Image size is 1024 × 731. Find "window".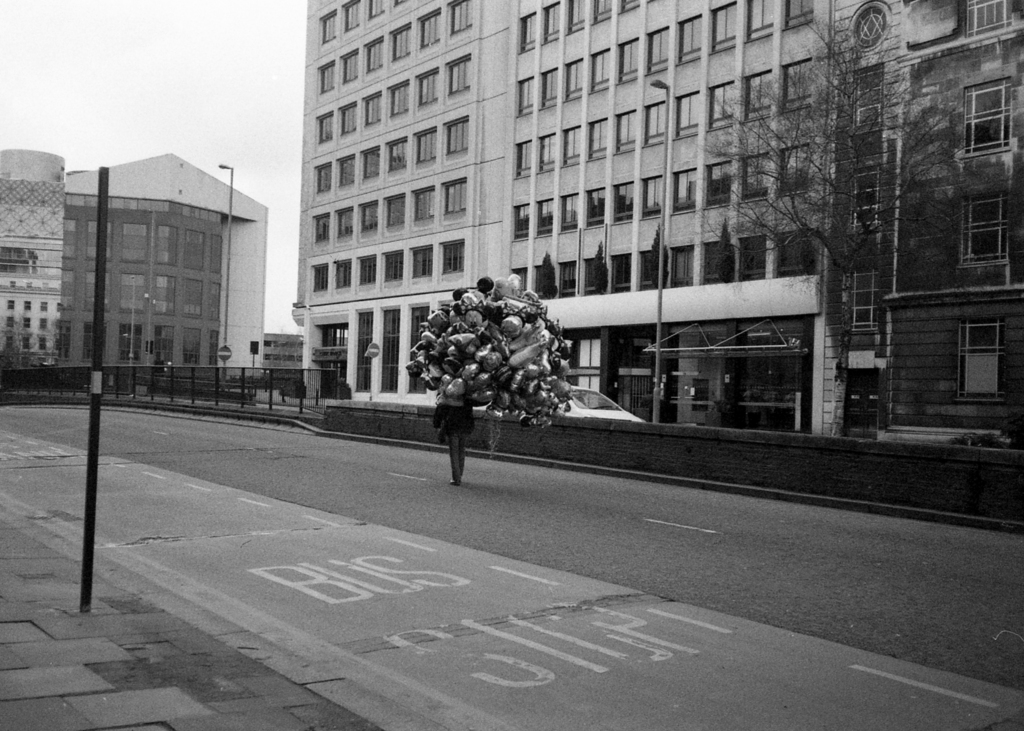
region(338, 47, 359, 84).
